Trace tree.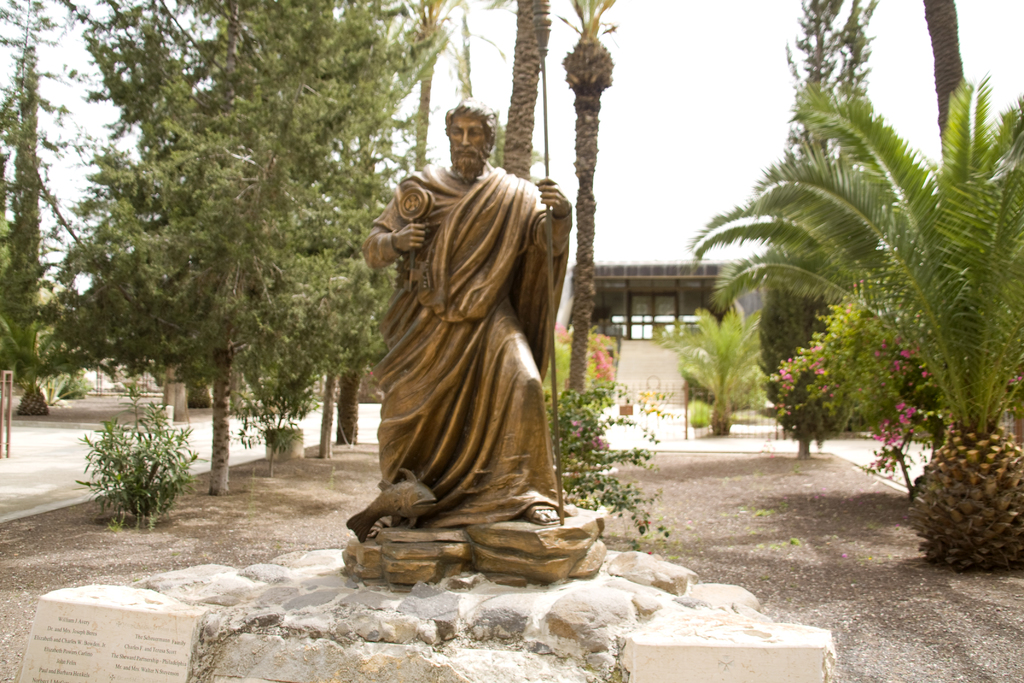
Traced to (left=501, top=0, right=551, bottom=178).
